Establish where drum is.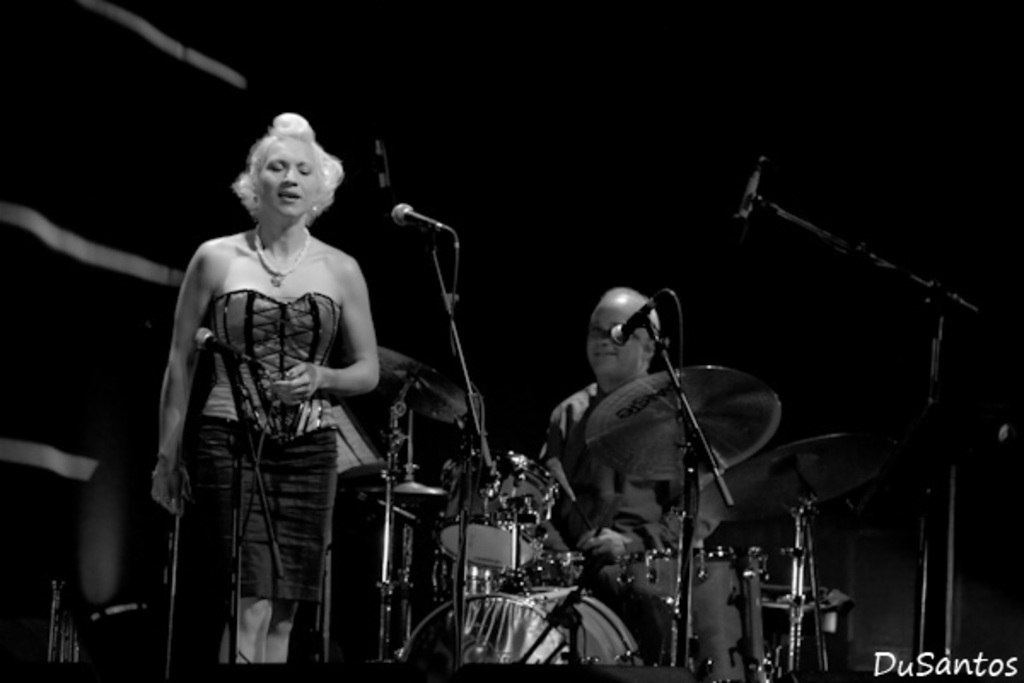
Established at 565 548 768 681.
